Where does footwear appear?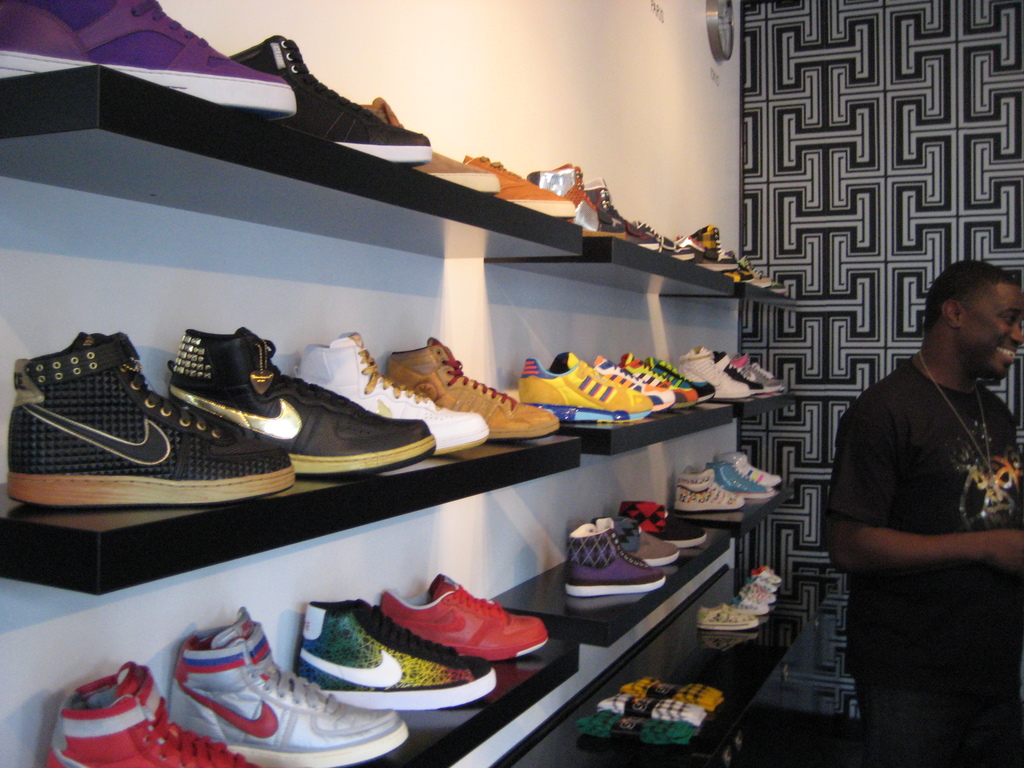
Appears at {"left": 671, "top": 464, "right": 747, "bottom": 513}.
